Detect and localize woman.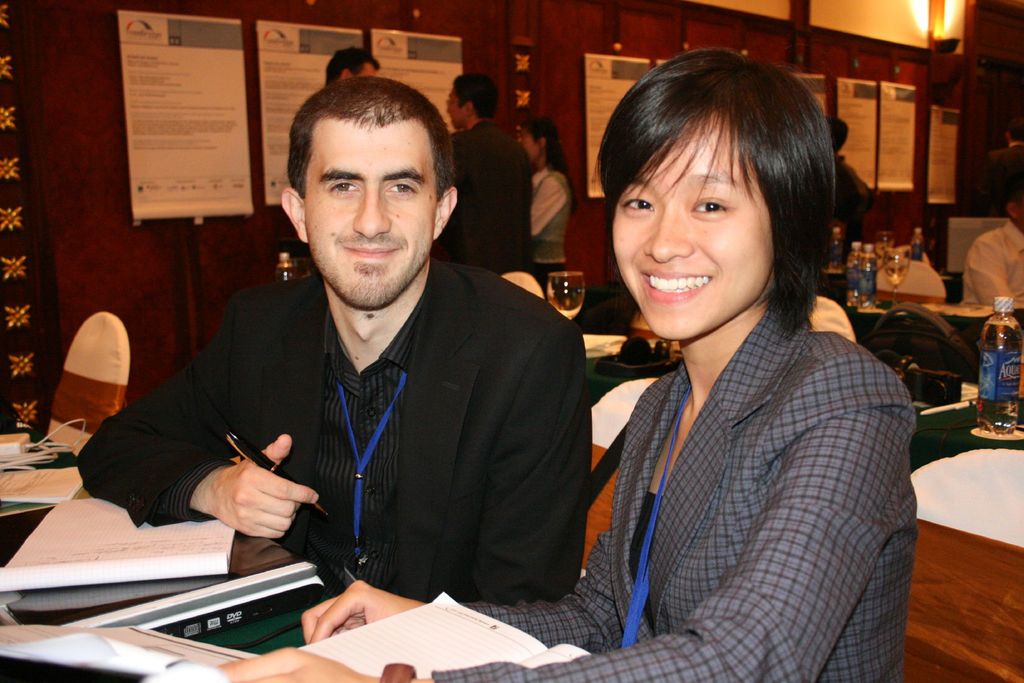
Localized at (216, 39, 918, 682).
